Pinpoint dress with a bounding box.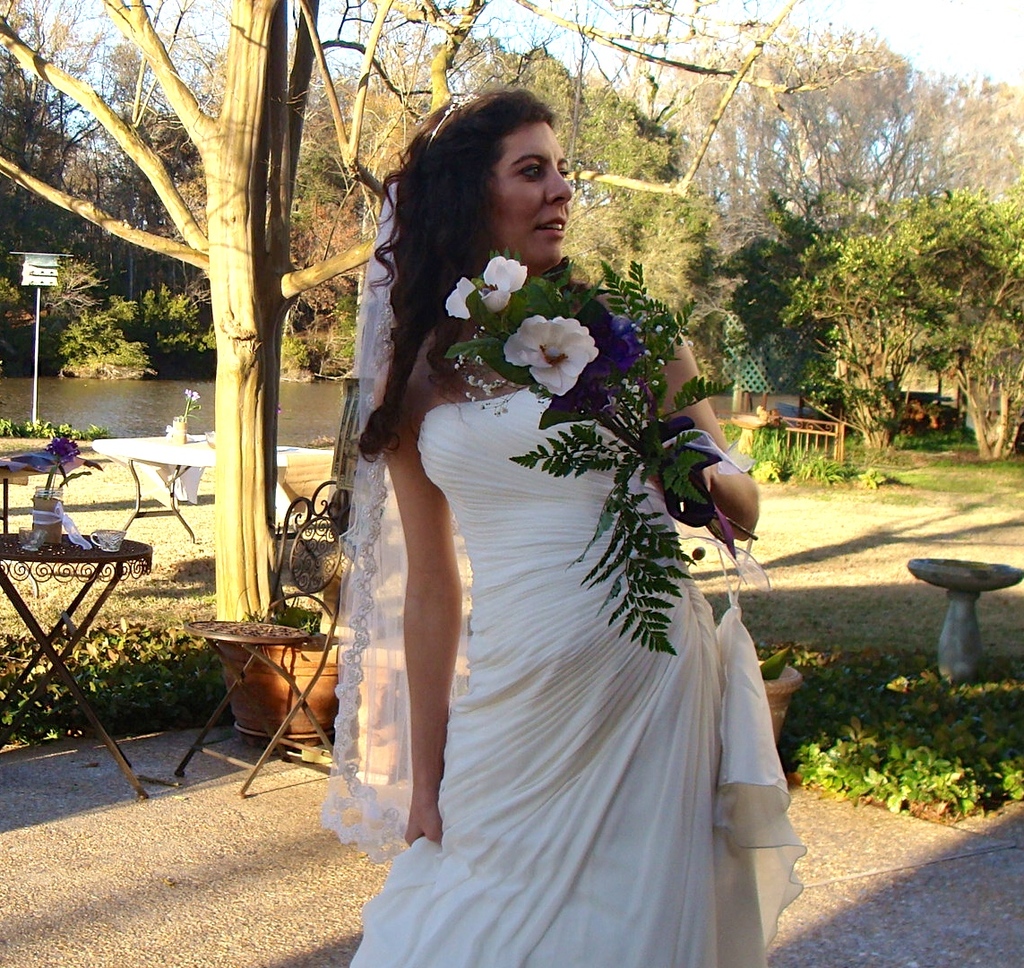
<region>351, 392, 799, 967</region>.
